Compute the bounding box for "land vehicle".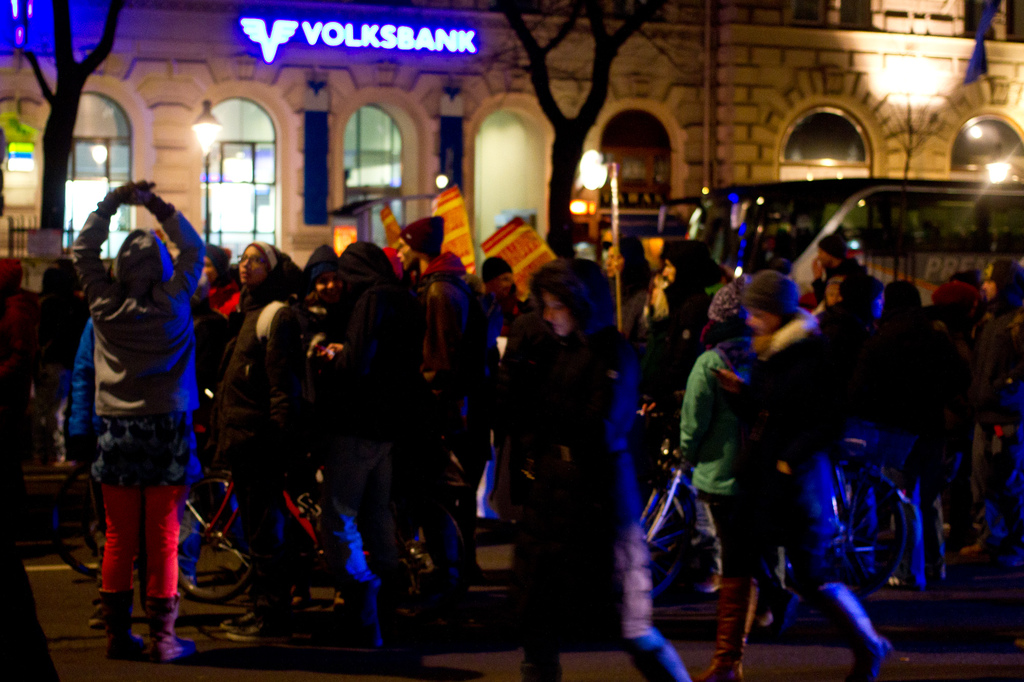
[46, 459, 107, 582].
